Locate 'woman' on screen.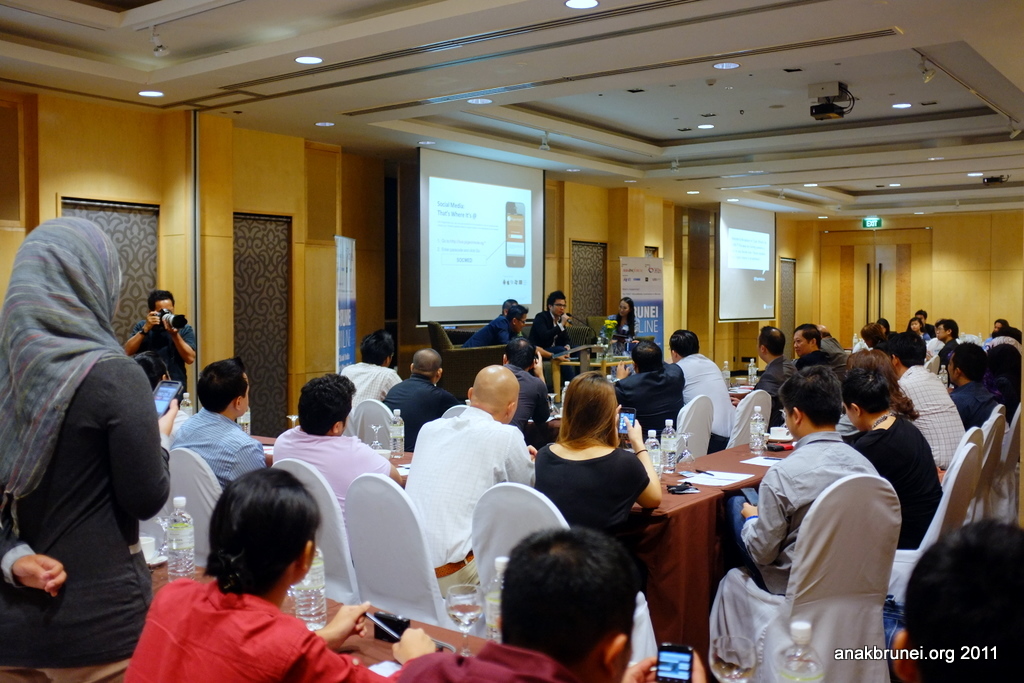
On screen at {"left": 904, "top": 316, "right": 930, "bottom": 343}.
